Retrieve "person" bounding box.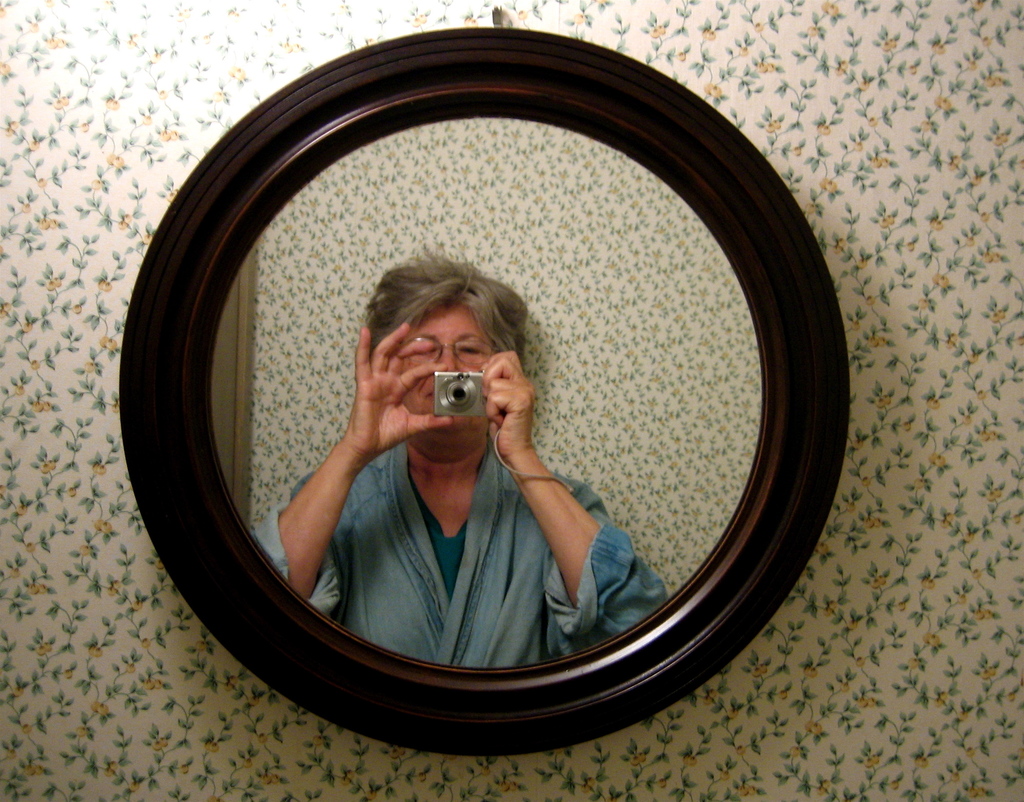
Bounding box: {"x1": 258, "y1": 260, "x2": 670, "y2": 667}.
